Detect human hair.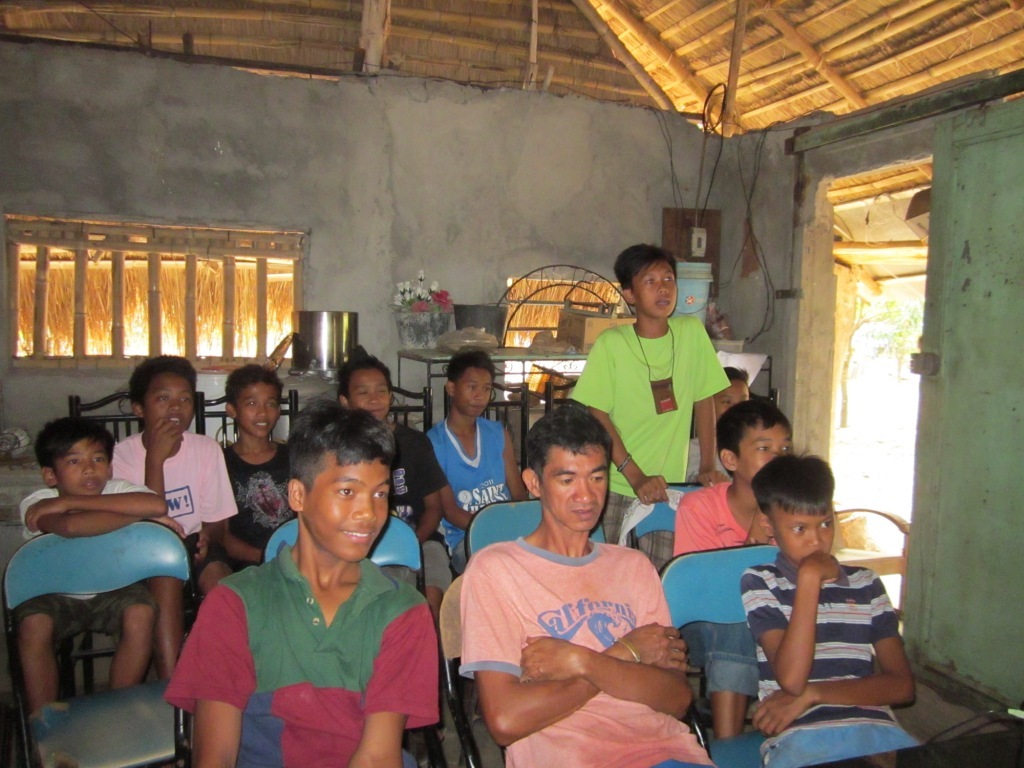
Detected at x1=524 y1=404 x2=619 y2=488.
